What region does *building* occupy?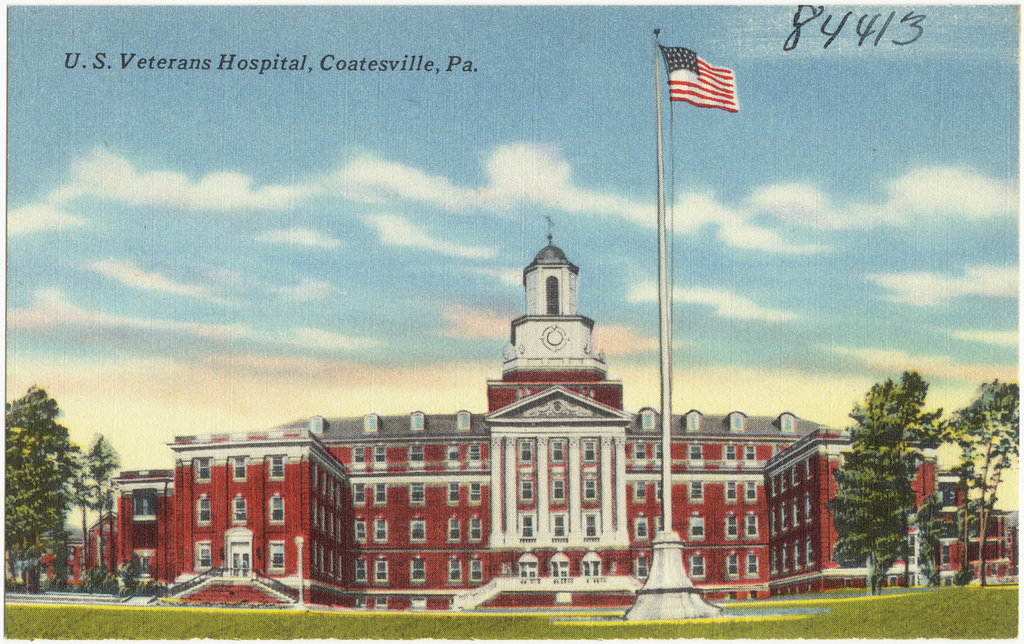
pyautogui.locateOnScreen(20, 209, 1018, 614).
